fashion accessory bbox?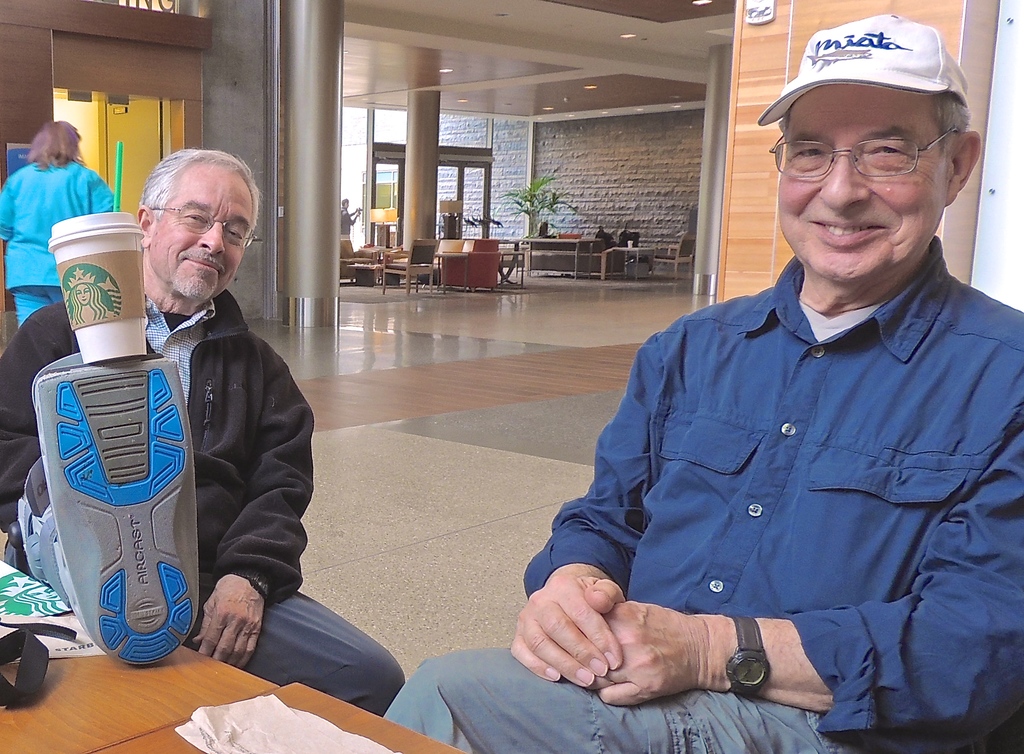
232:570:269:597
